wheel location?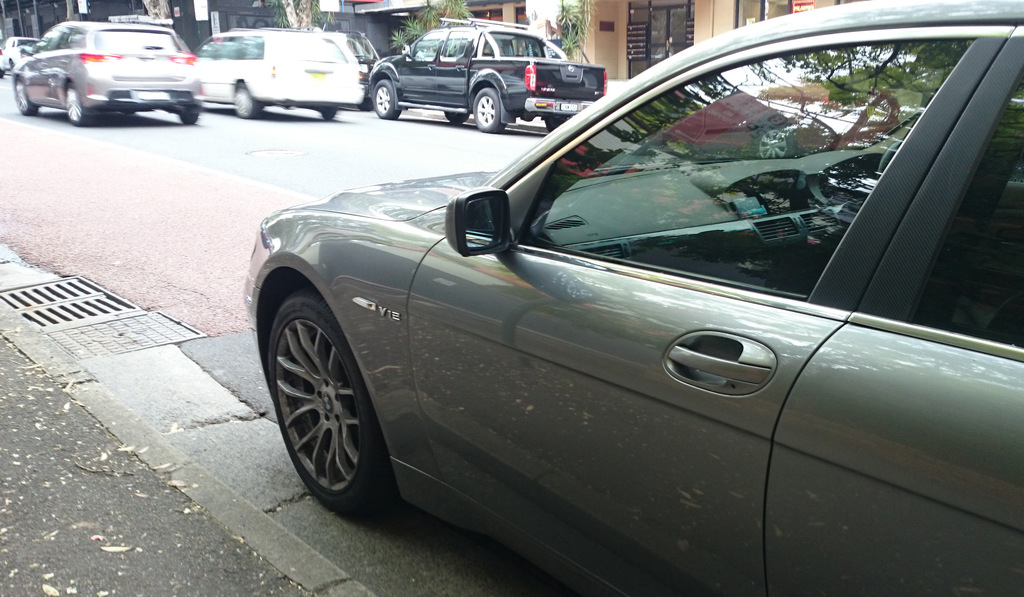
444, 111, 470, 123
